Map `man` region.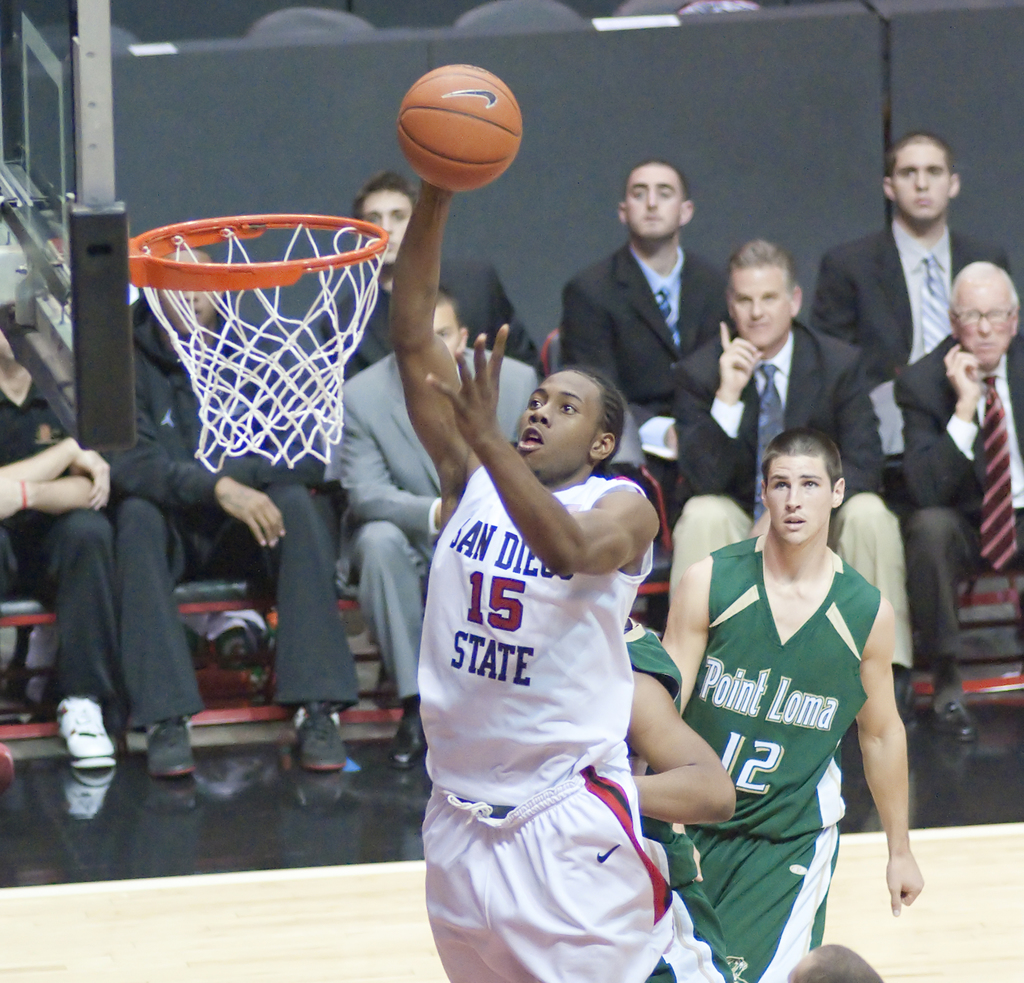
Mapped to {"x1": 564, "y1": 149, "x2": 737, "y2": 454}.
